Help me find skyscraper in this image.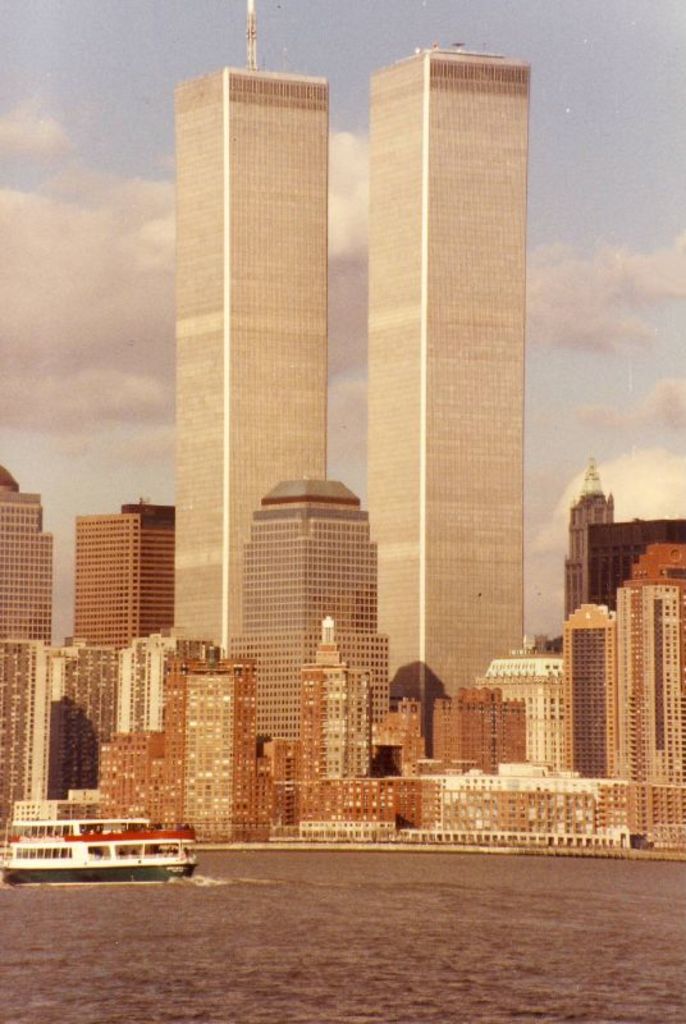
Found it: left=244, top=475, right=404, bottom=736.
